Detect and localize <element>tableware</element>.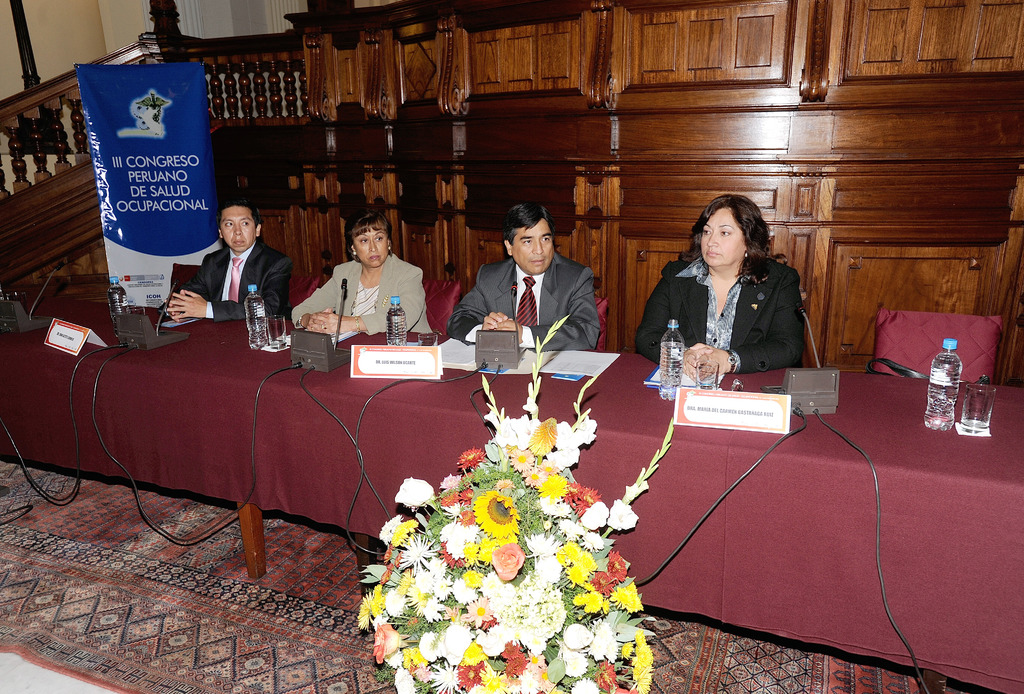
Localized at 263/307/289/351.
